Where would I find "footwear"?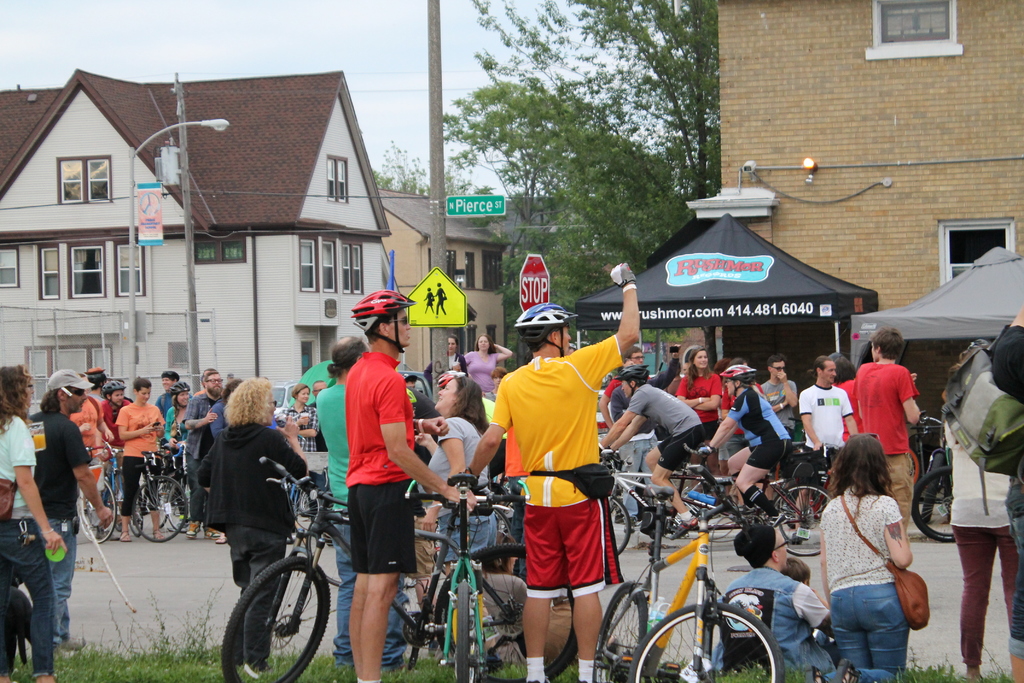
At <box>728,506,758,516</box>.
